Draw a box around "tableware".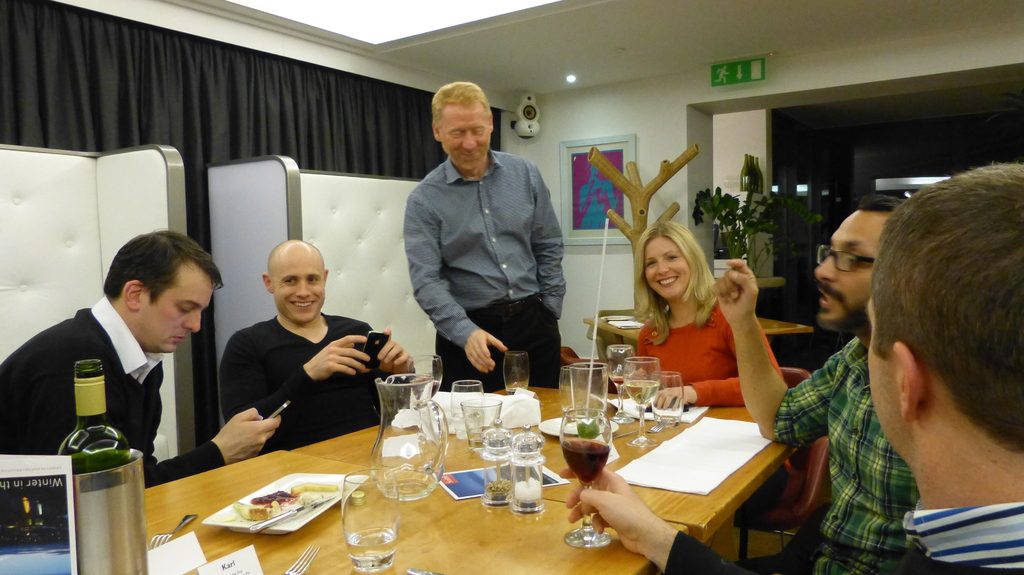
region(336, 480, 403, 557).
